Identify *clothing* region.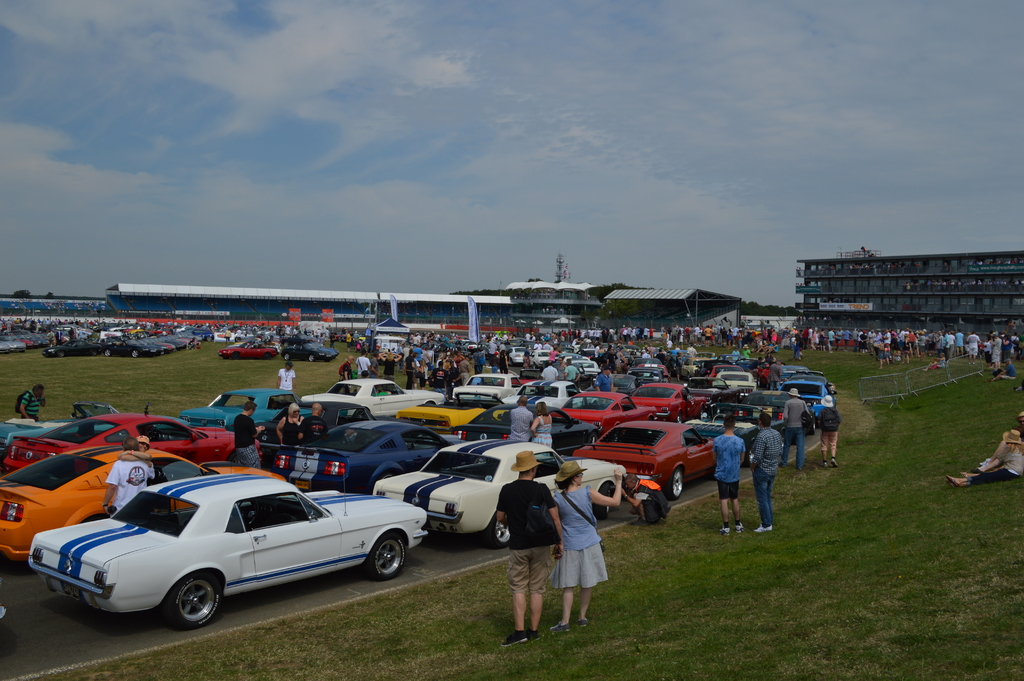
Region: <bbox>707, 429, 752, 515</bbox>.
